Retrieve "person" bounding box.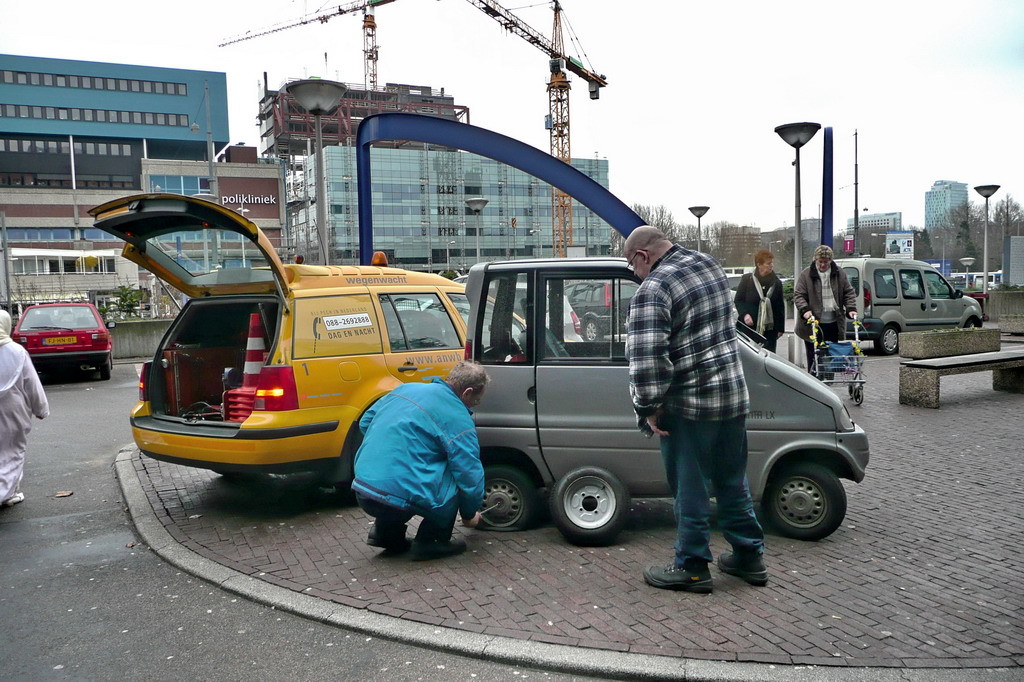
Bounding box: (737,250,788,344).
